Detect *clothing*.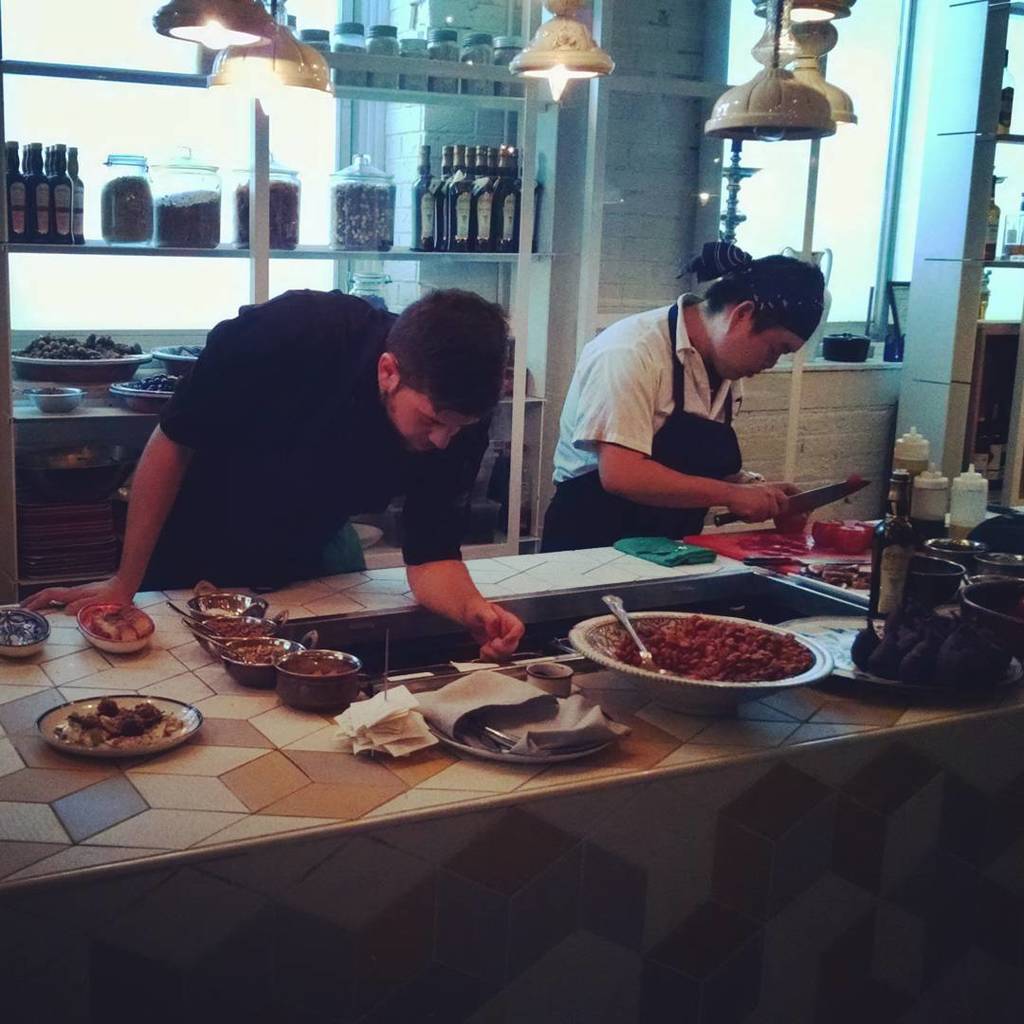
Detected at <box>538,297,767,587</box>.
